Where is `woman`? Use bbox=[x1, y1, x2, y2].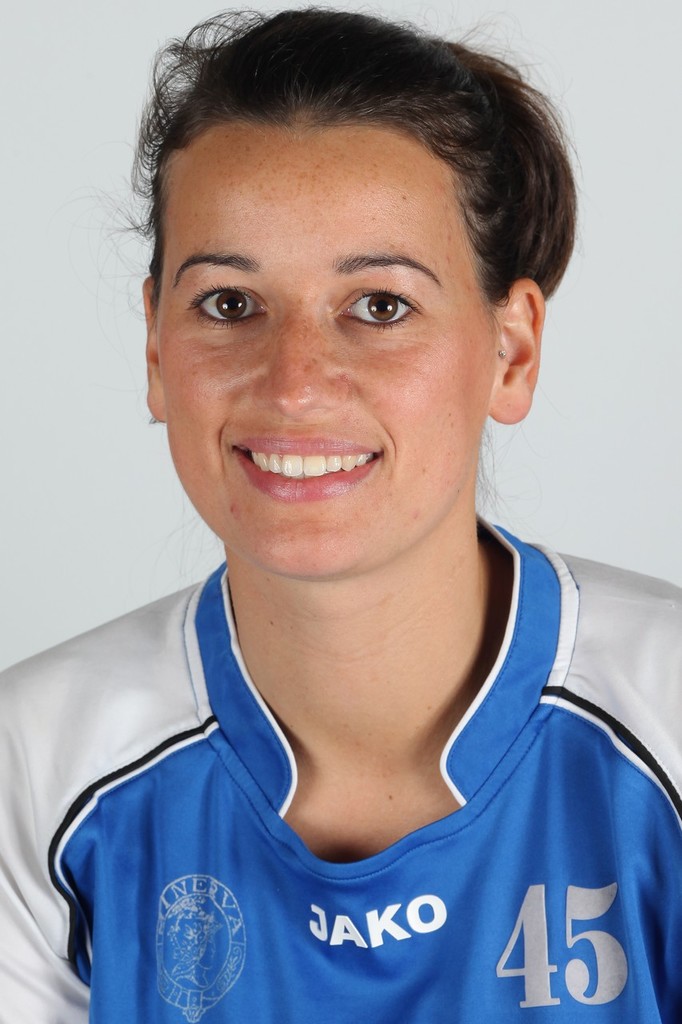
bbox=[0, 10, 681, 1023].
